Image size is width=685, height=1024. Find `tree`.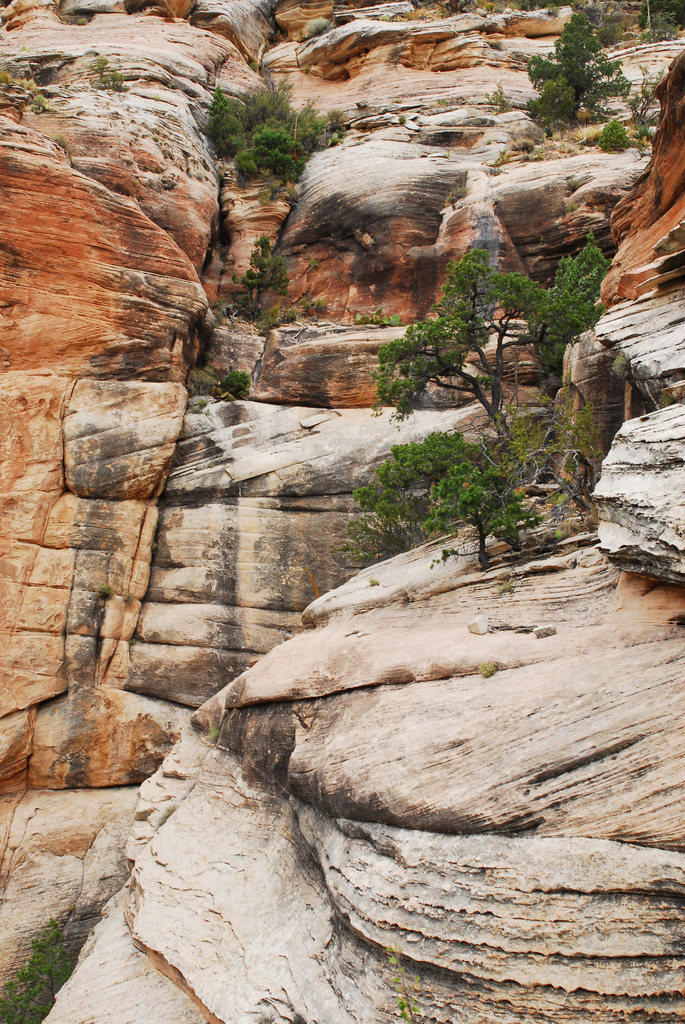
Rect(548, 228, 611, 350).
